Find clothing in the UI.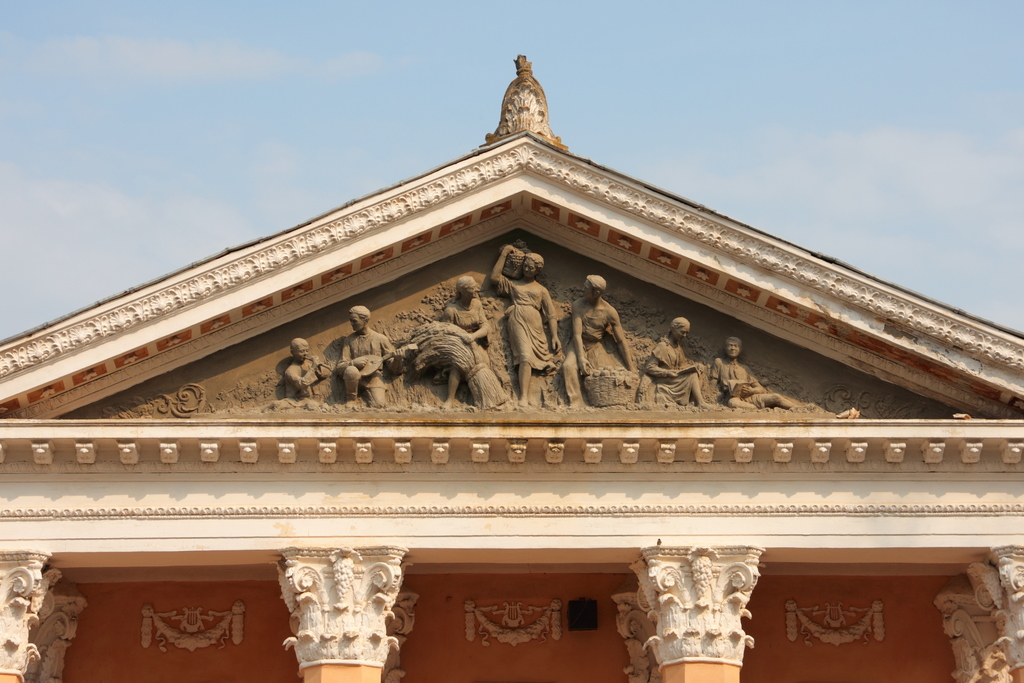
UI element at bbox(496, 279, 558, 367).
